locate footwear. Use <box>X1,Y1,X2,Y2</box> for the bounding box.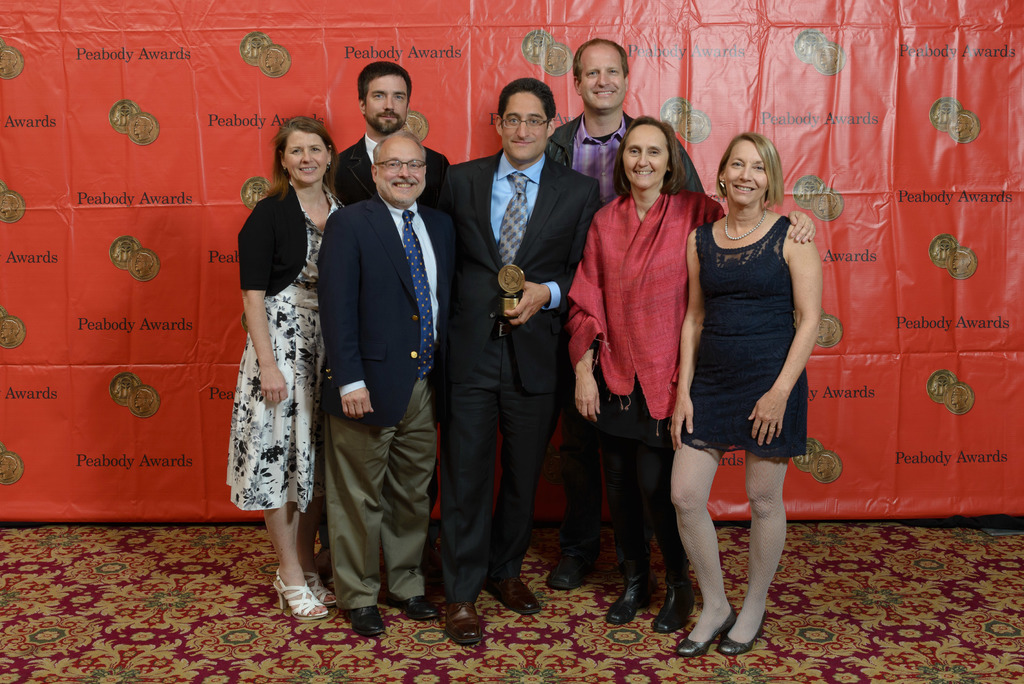
<box>345,604,385,638</box>.
